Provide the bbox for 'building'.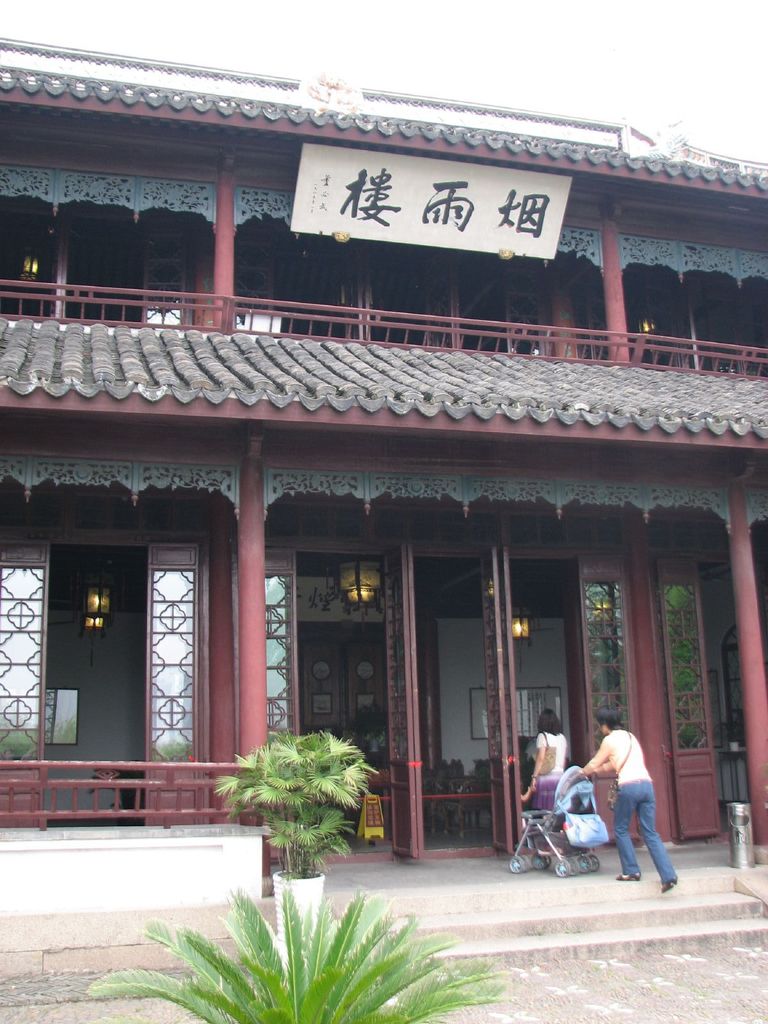
(left=0, top=32, right=767, bottom=860).
